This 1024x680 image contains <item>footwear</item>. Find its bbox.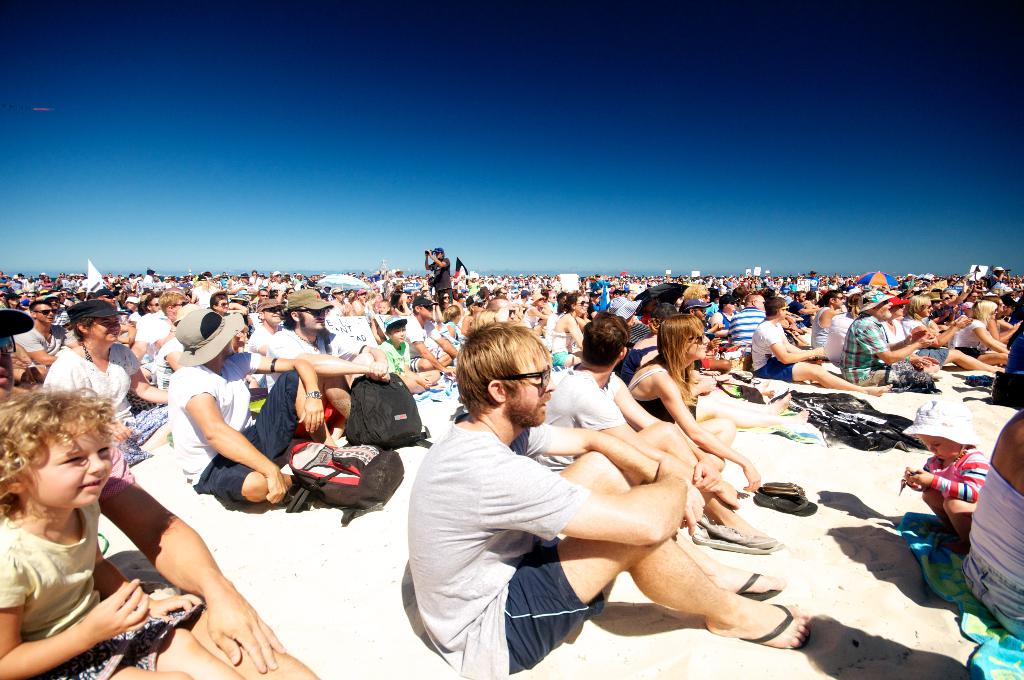
[732, 571, 778, 603].
